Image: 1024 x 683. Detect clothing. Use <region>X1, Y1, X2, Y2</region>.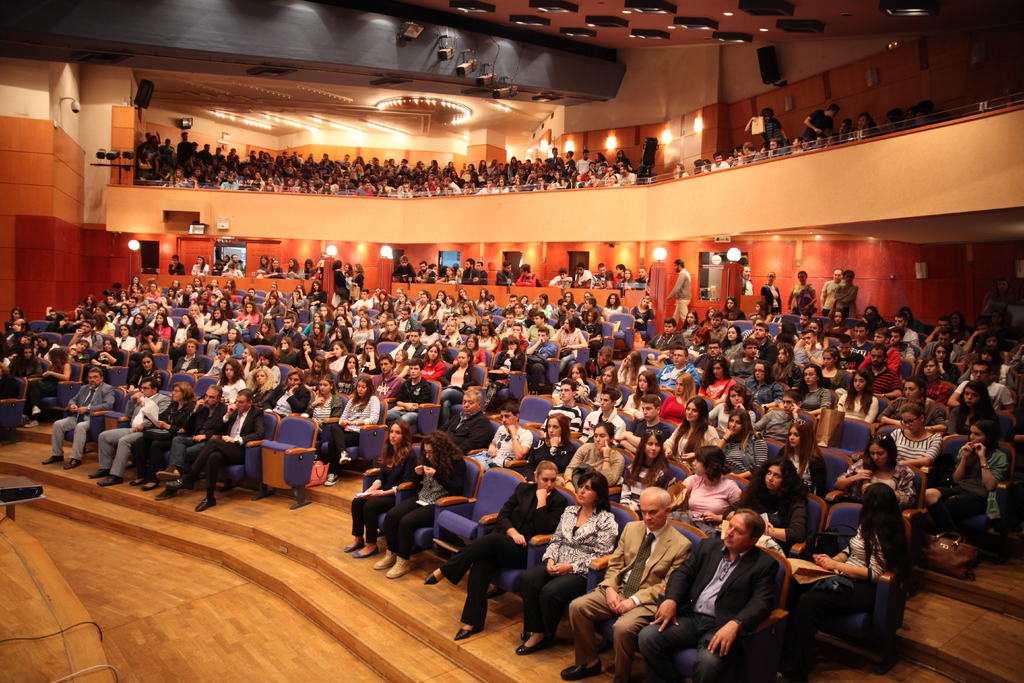
<region>742, 497, 808, 547</region>.
